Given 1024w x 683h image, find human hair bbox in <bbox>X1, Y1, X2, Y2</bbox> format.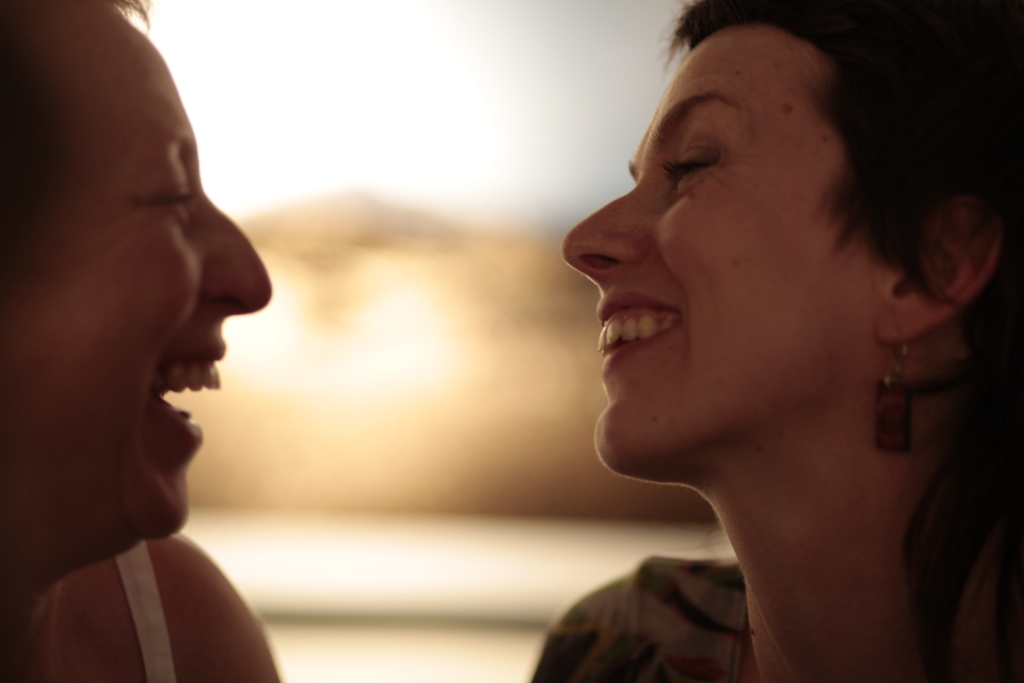
<bbox>662, 0, 1023, 381</bbox>.
